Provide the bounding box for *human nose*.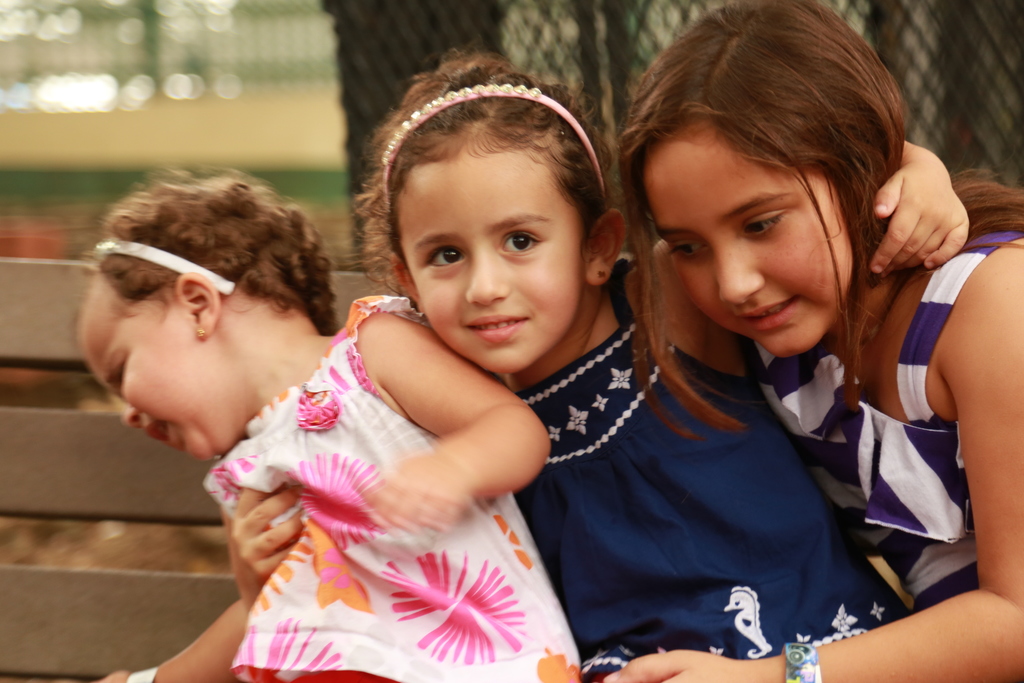
(463, 245, 512, 309).
